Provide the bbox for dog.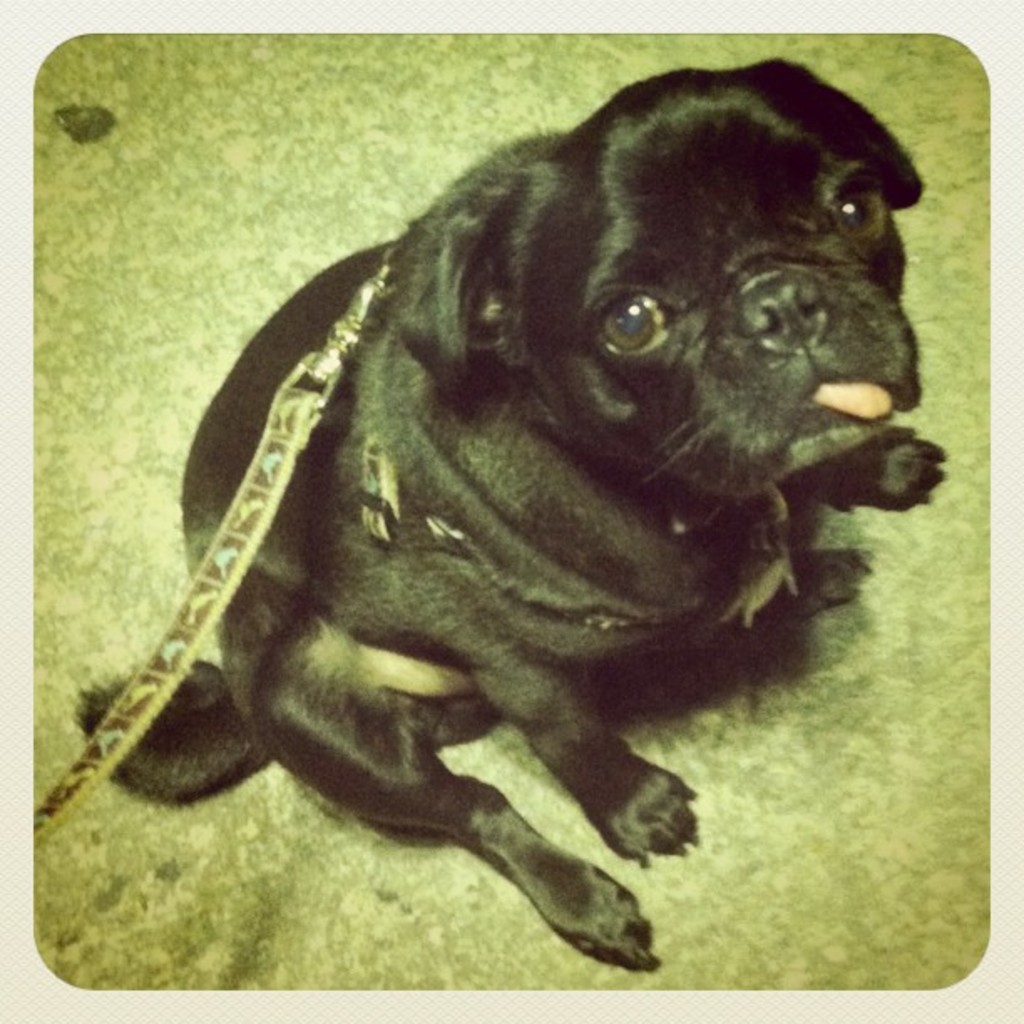
bbox(75, 54, 955, 969).
